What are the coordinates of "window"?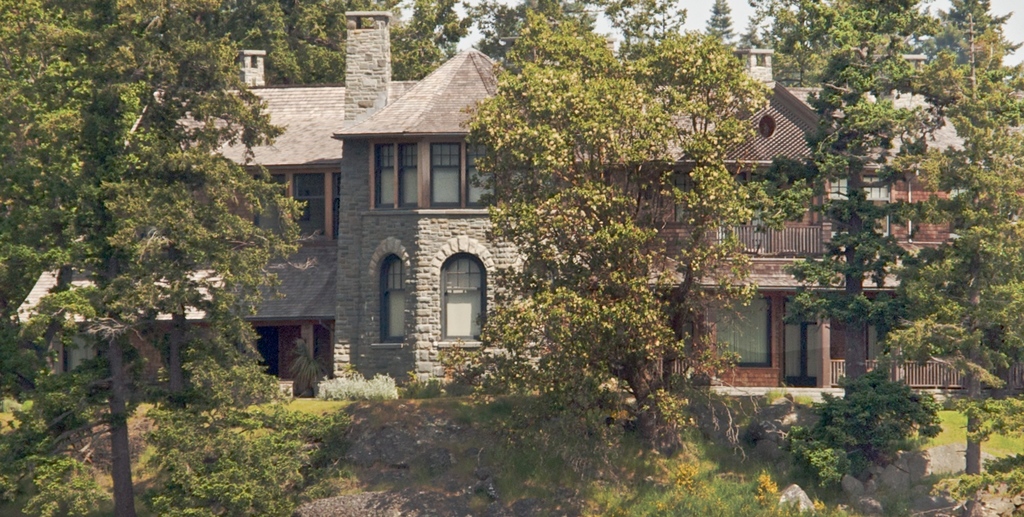
l=710, t=297, r=773, b=363.
